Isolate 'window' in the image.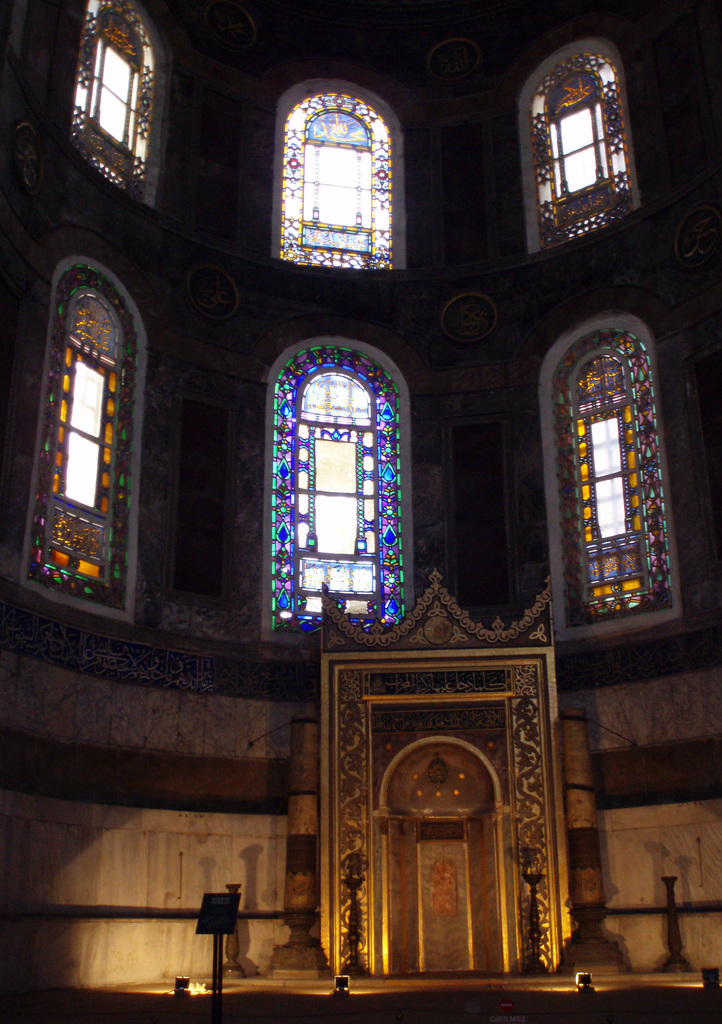
Isolated region: [x1=532, y1=310, x2=686, y2=644].
